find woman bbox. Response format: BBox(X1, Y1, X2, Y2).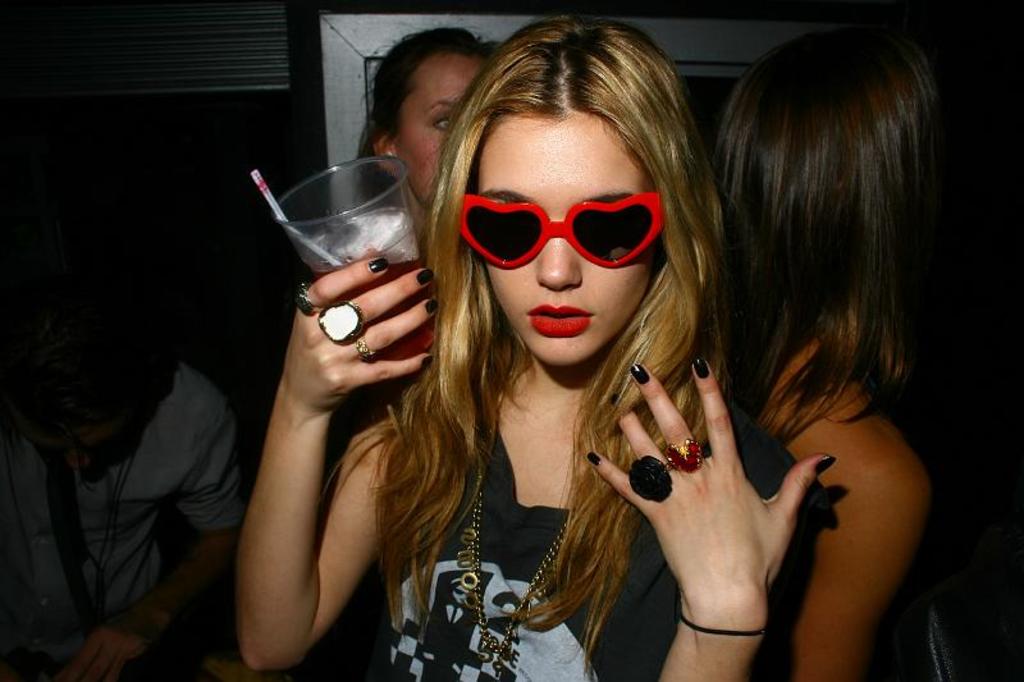
BBox(700, 28, 977, 681).
